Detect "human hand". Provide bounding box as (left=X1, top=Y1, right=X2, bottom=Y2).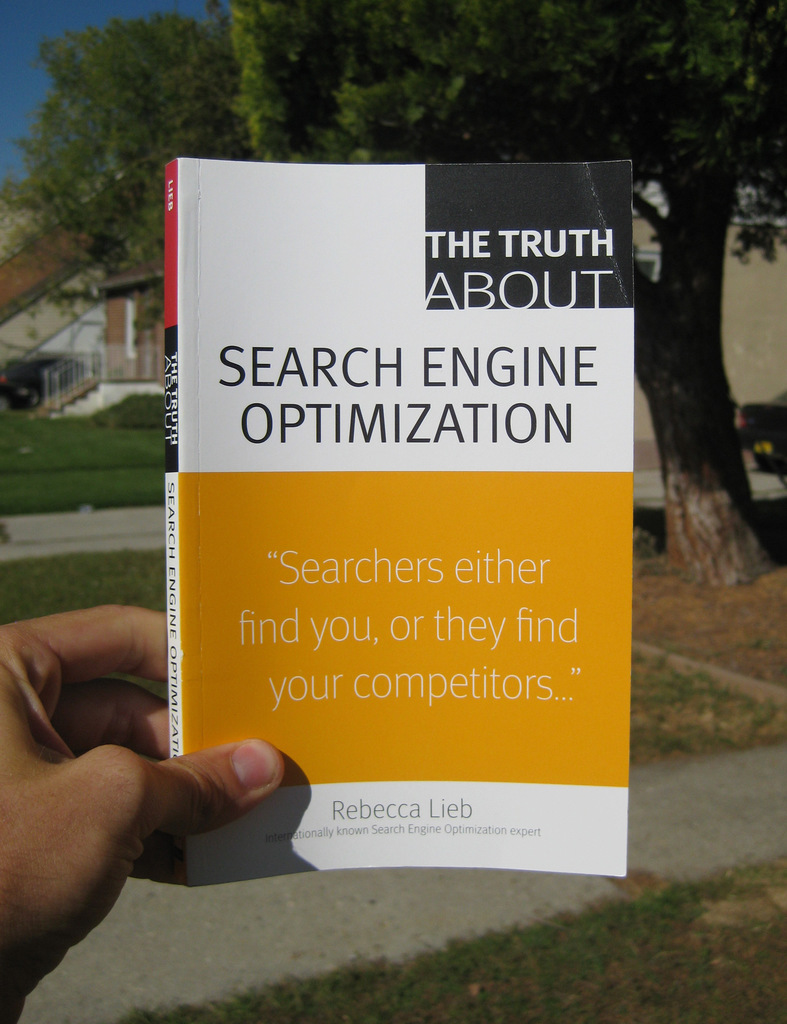
(left=4, top=628, right=258, bottom=968).
